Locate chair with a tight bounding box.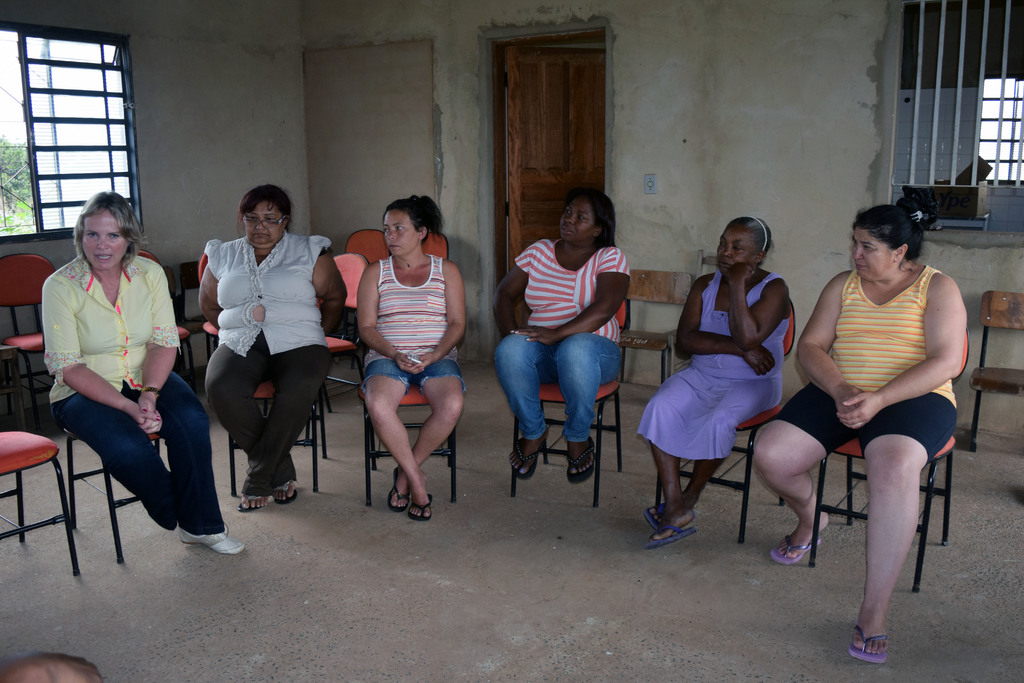
29 345 160 589.
